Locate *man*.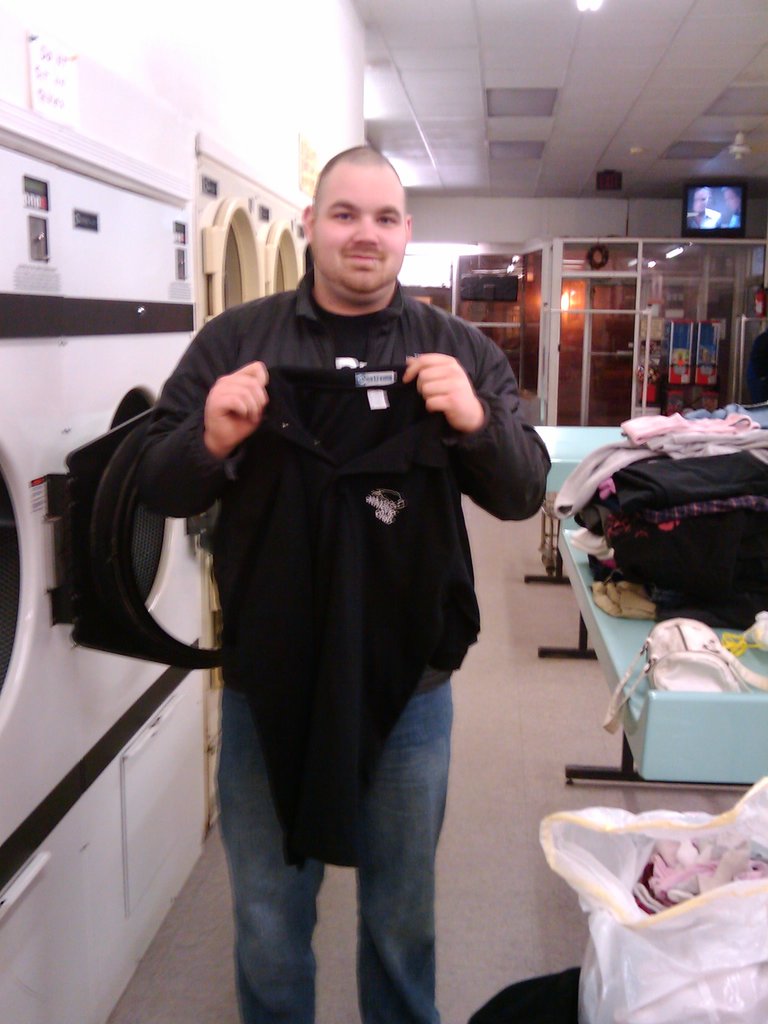
Bounding box: region(719, 182, 740, 225).
